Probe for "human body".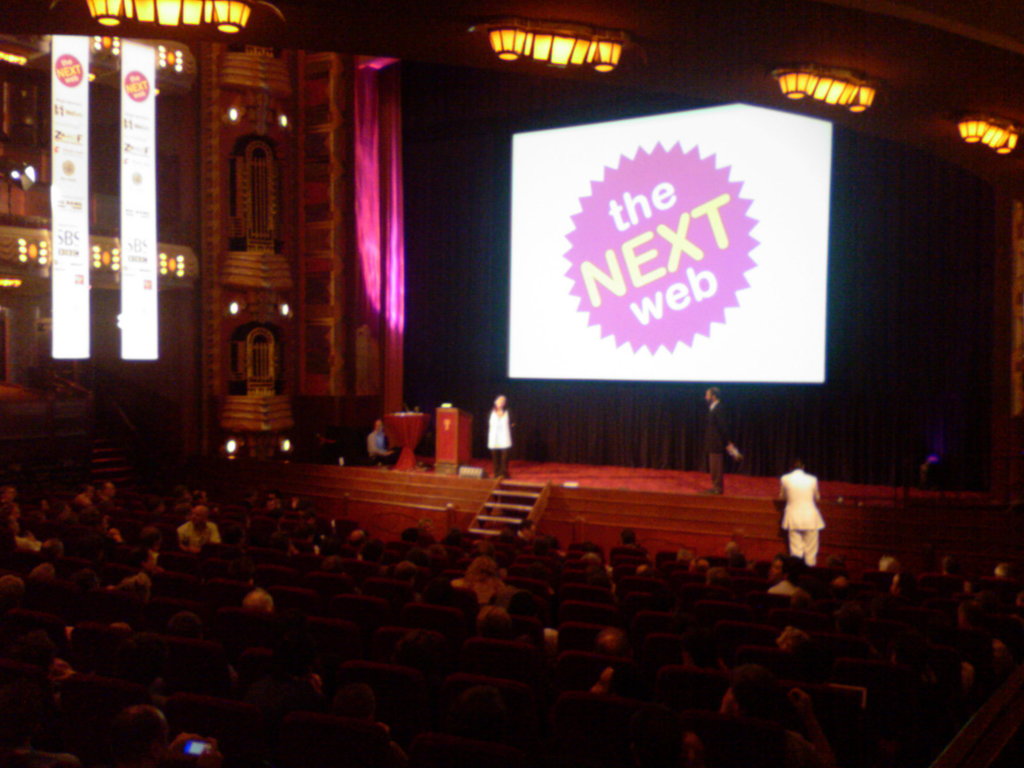
Probe result: (x1=694, y1=387, x2=740, y2=502).
